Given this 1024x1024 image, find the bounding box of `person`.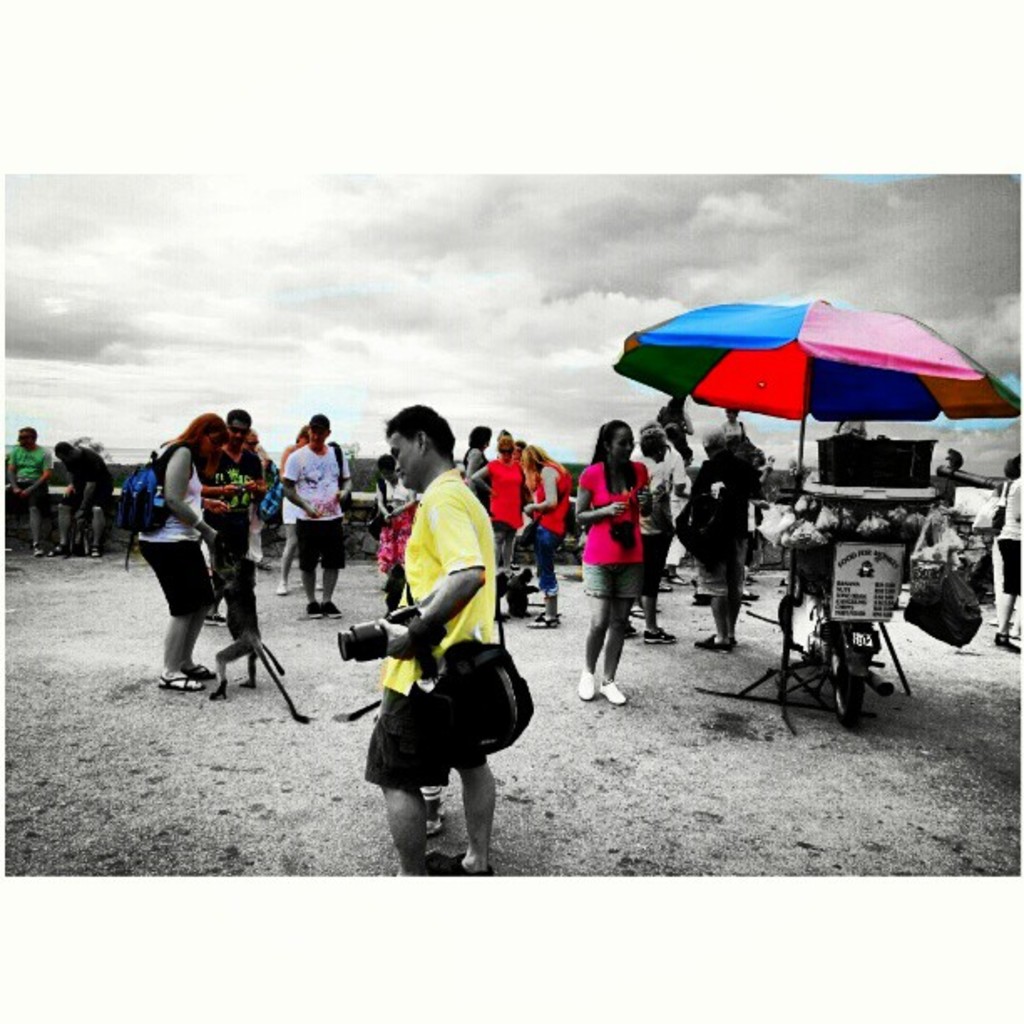
bbox=(186, 400, 259, 632).
